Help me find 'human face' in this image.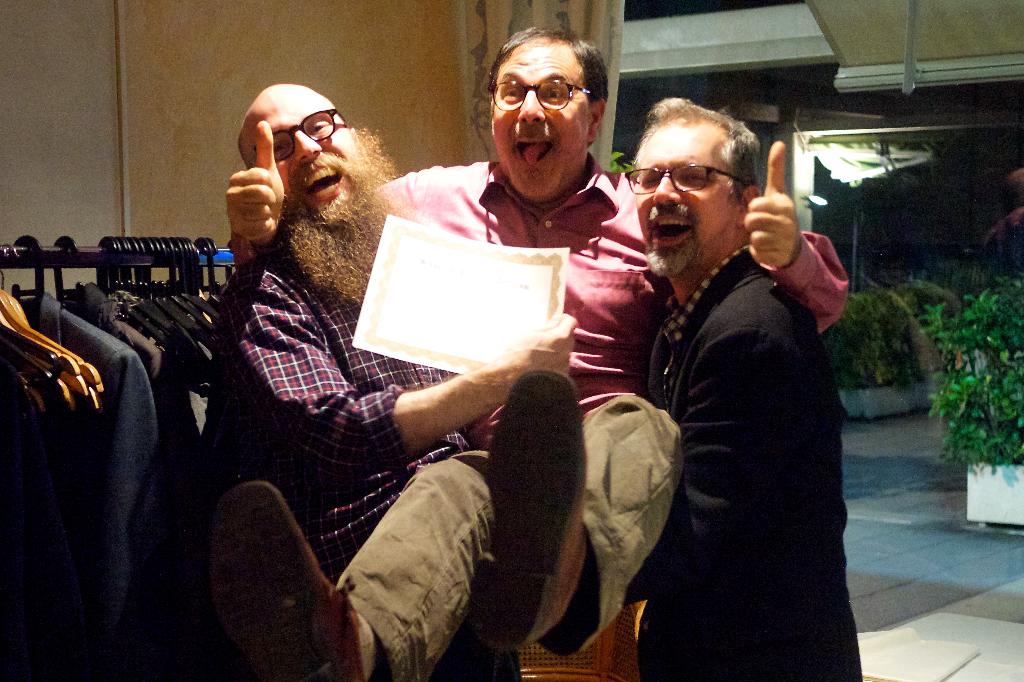
Found it: <box>492,39,586,207</box>.
